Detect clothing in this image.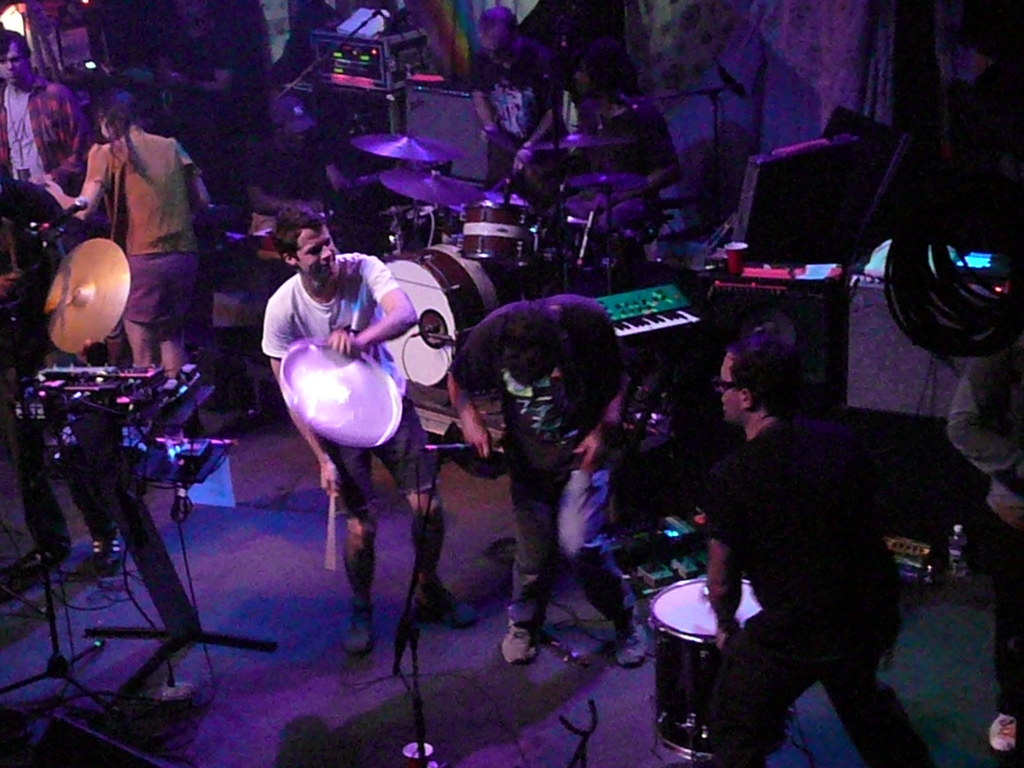
Detection: {"left": 84, "top": 124, "right": 200, "bottom": 328}.
